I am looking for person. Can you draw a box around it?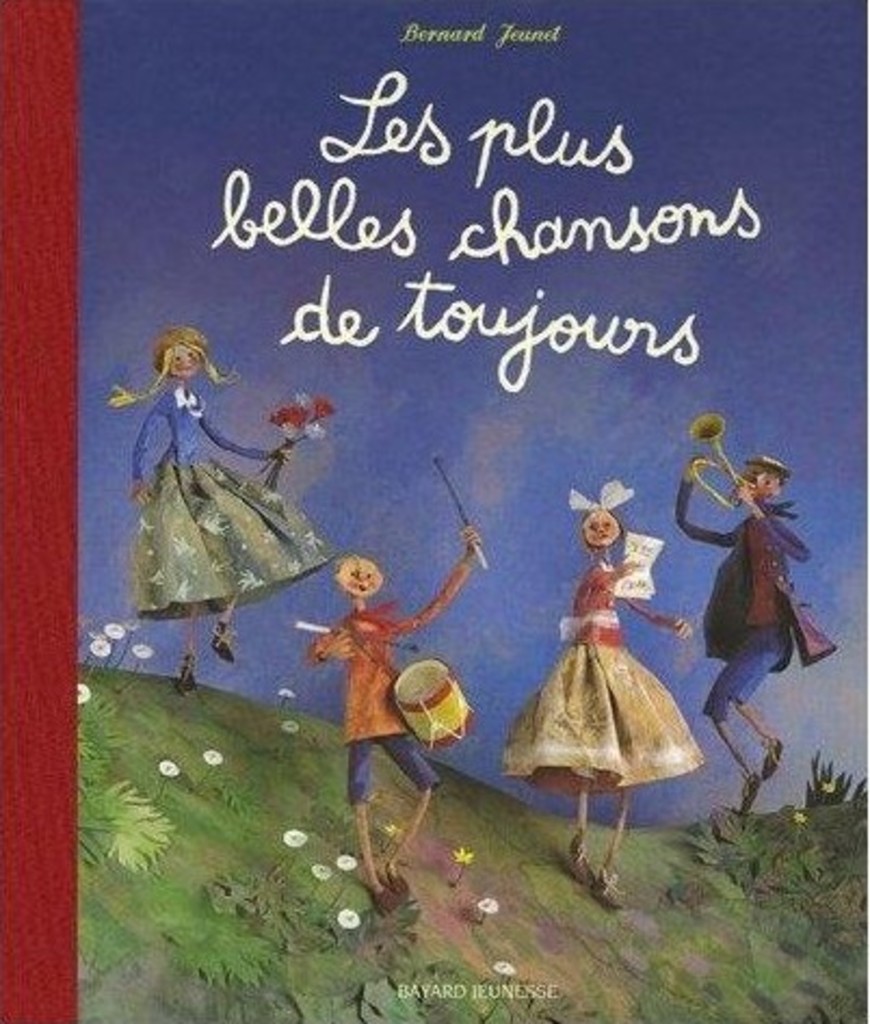
Sure, the bounding box is x1=143 y1=346 x2=316 y2=730.
